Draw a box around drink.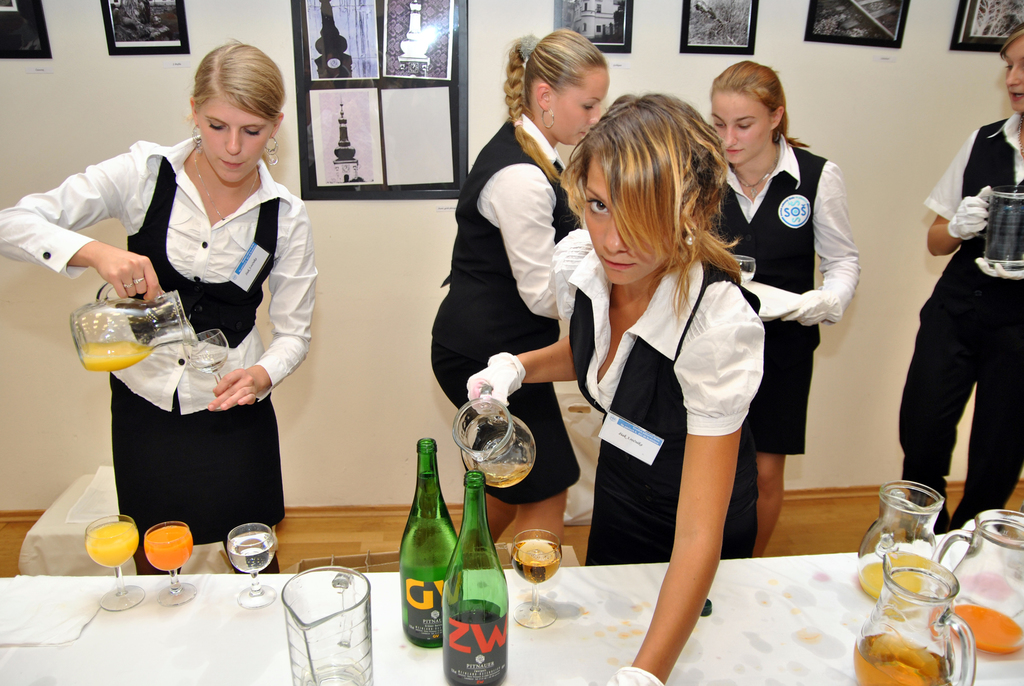
BBox(856, 553, 972, 685).
